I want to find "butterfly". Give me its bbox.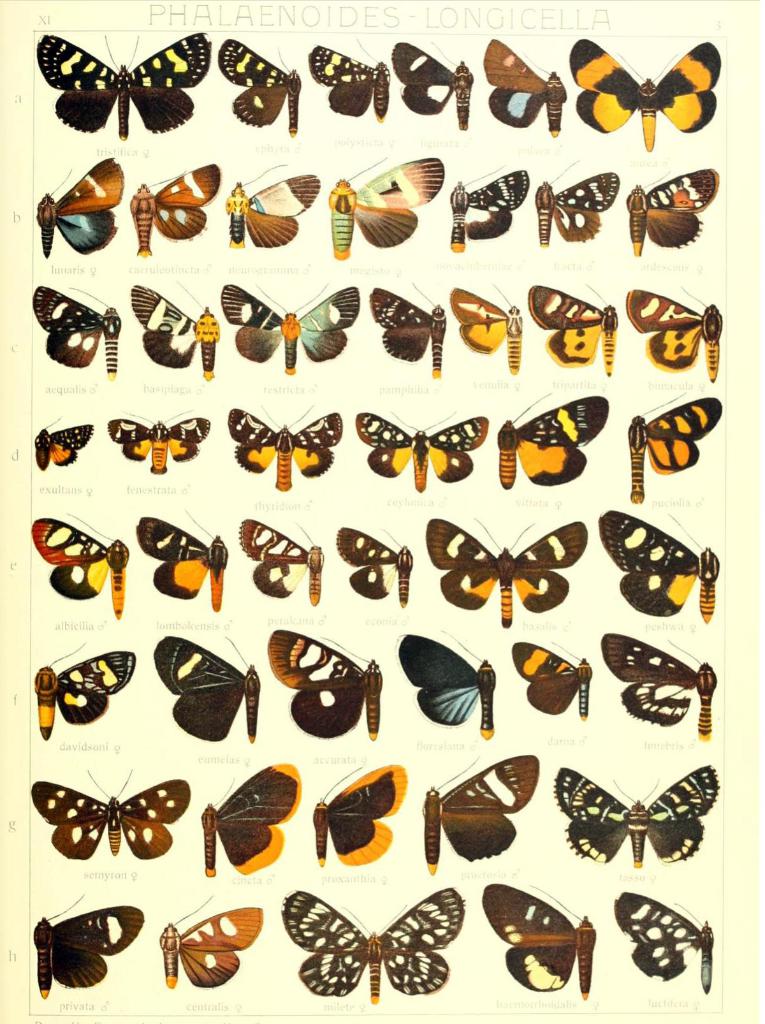
Rect(163, 900, 261, 980).
